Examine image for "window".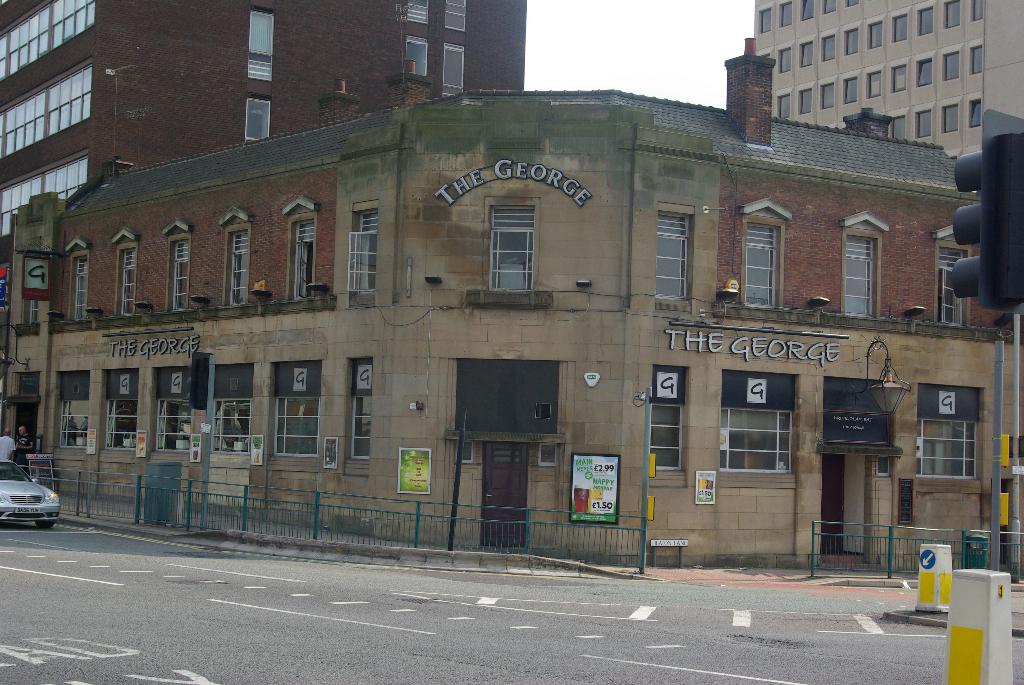
Examination result: BBox(343, 211, 380, 292).
